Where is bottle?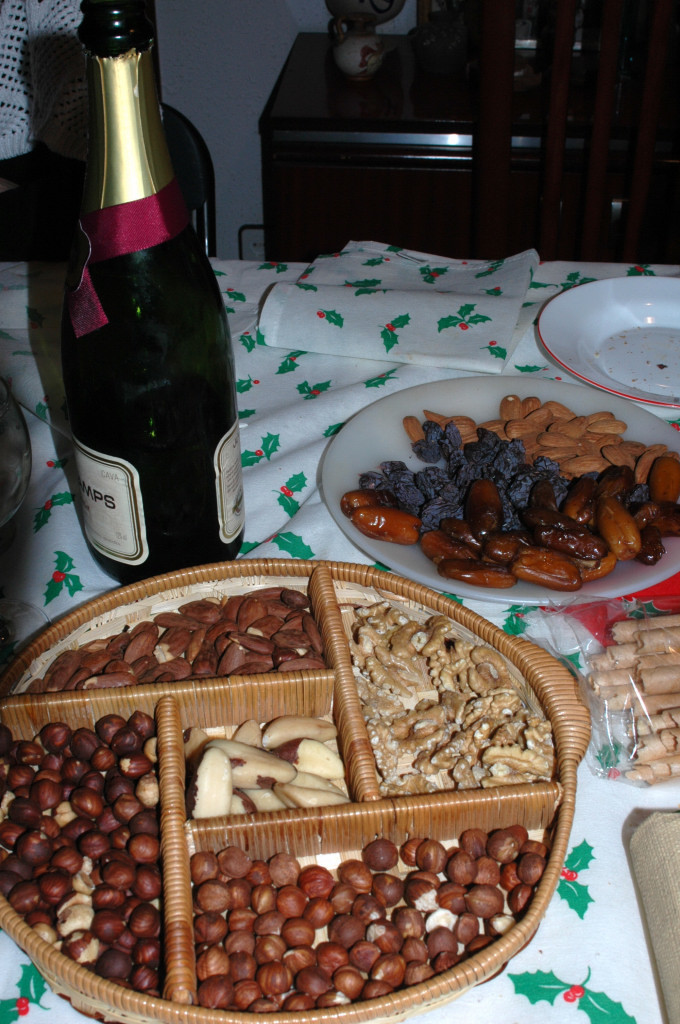
select_region(43, 39, 232, 579).
